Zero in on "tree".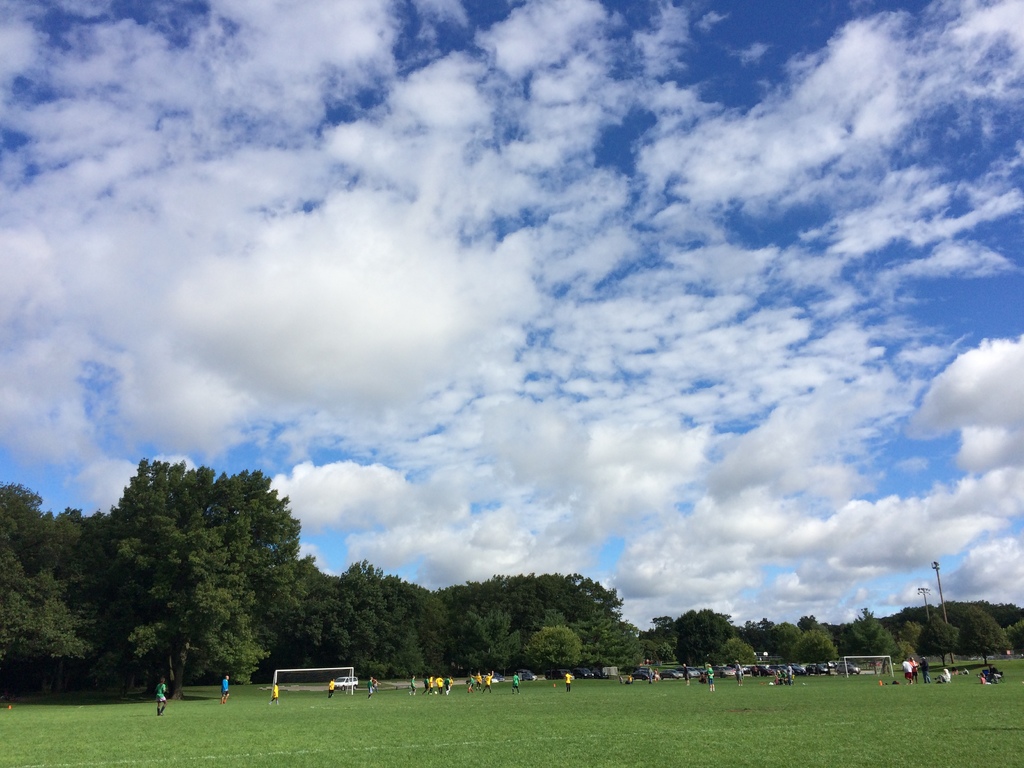
Zeroed in: region(63, 450, 338, 703).
